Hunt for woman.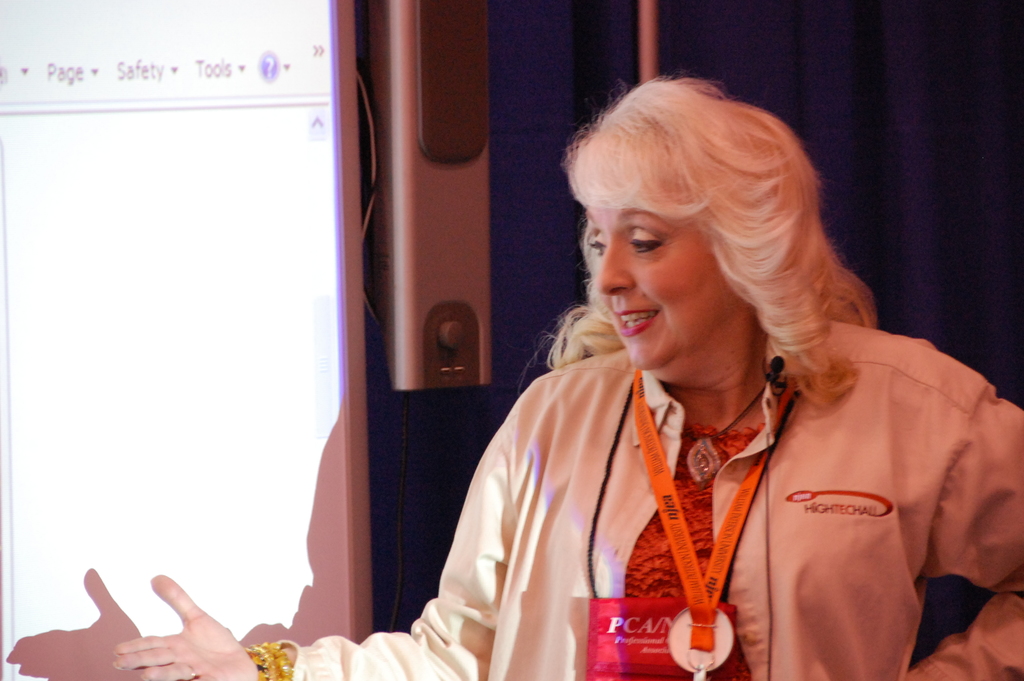
Hunted down at locate(115, 78, 1023, 680).
